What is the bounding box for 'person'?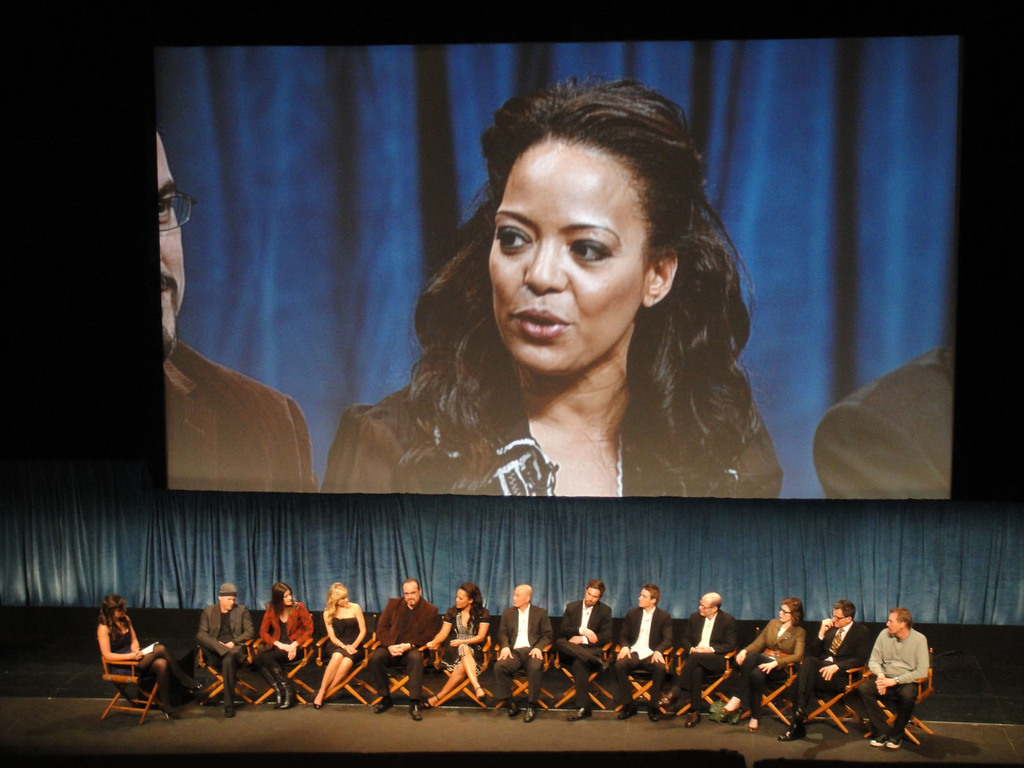
box(493, 573, 554, 723).
